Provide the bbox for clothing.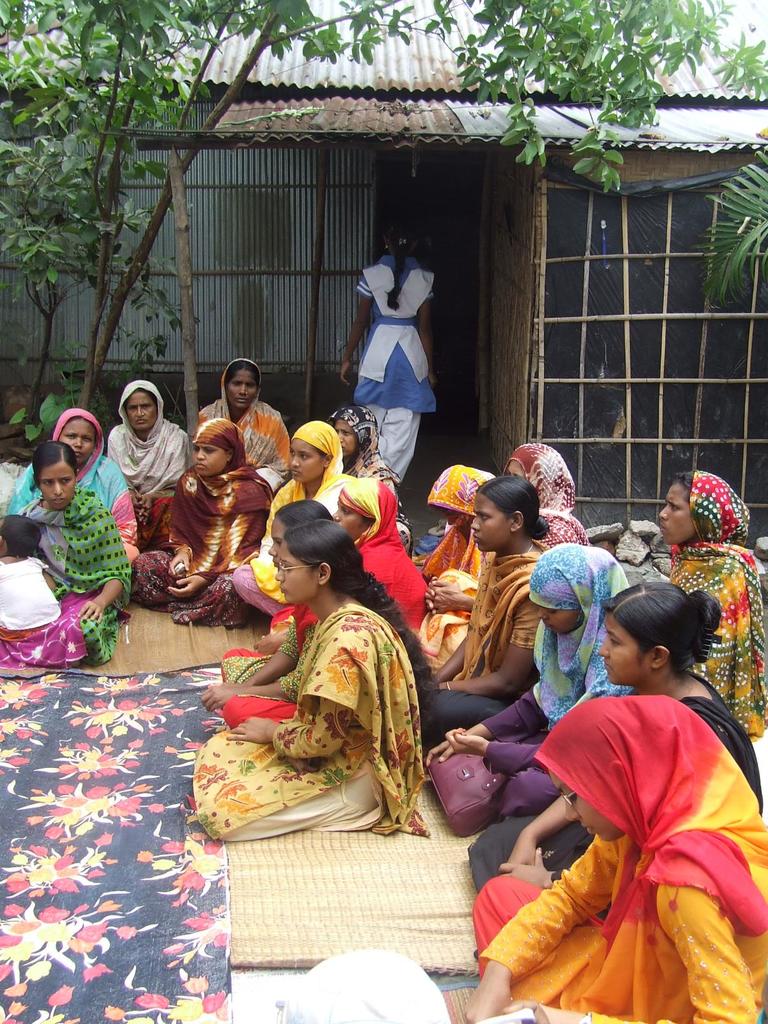
locate(115, 412, 184, 487).
